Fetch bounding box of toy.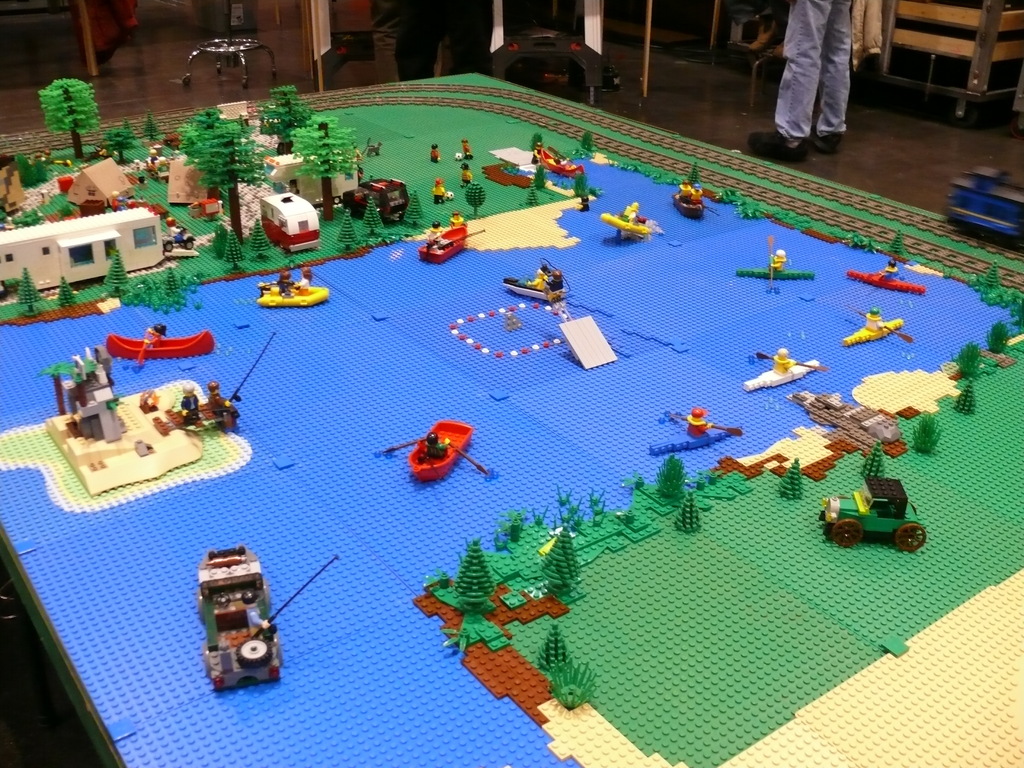
Bbox: left=674, top=492, right=700, bottom=531.
